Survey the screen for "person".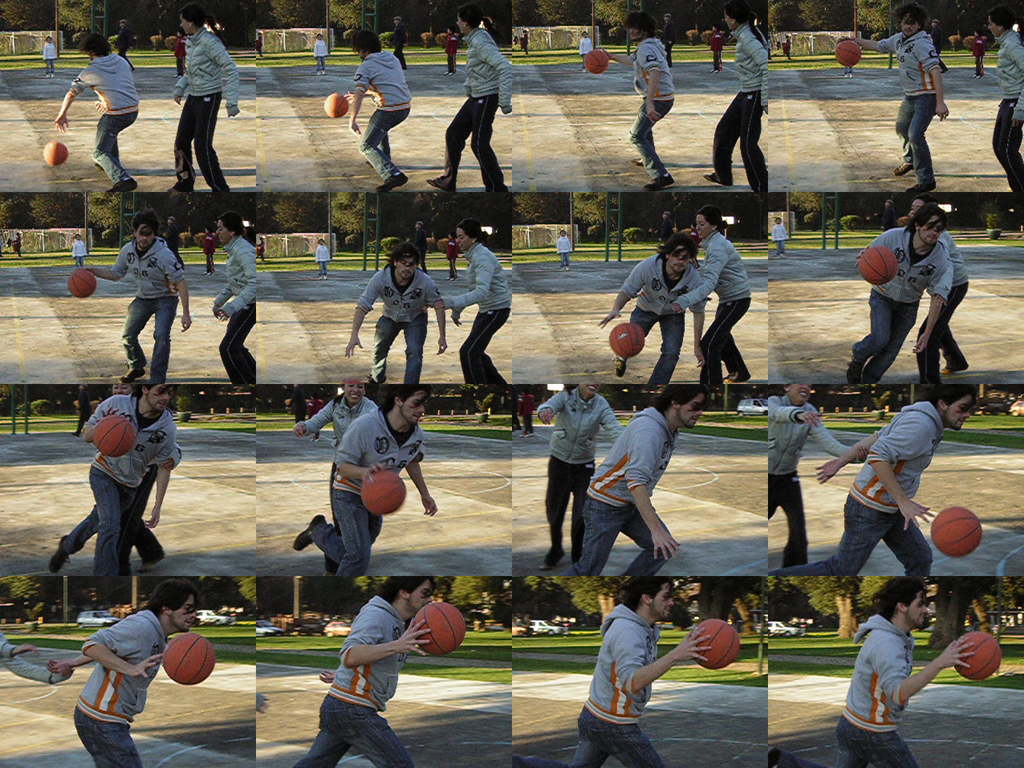
Survey found: 308, 31, 328, 73.
